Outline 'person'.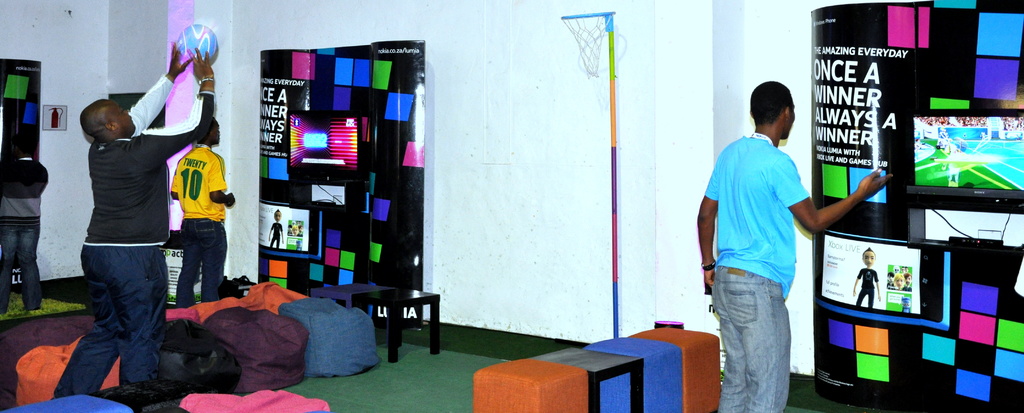
Outline: [51, 38, 215, 396].
